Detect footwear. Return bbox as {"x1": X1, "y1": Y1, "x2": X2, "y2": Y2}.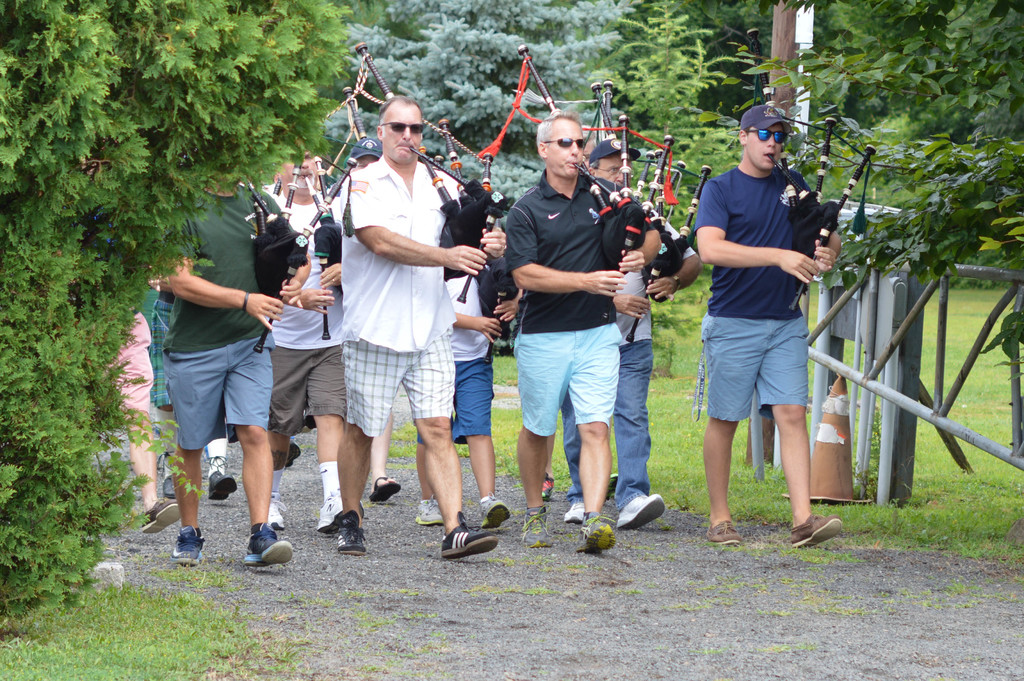
{"x1": 480, "y1": 492, "x2": 510, "y2": 529}.
